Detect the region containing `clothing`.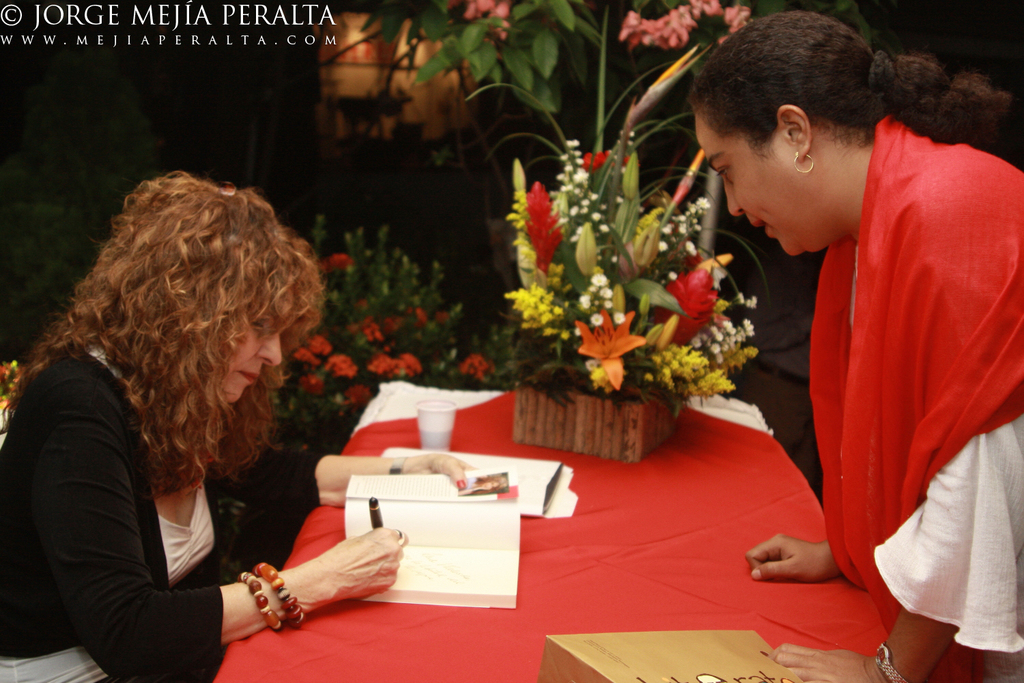
800:113:1023:682.
